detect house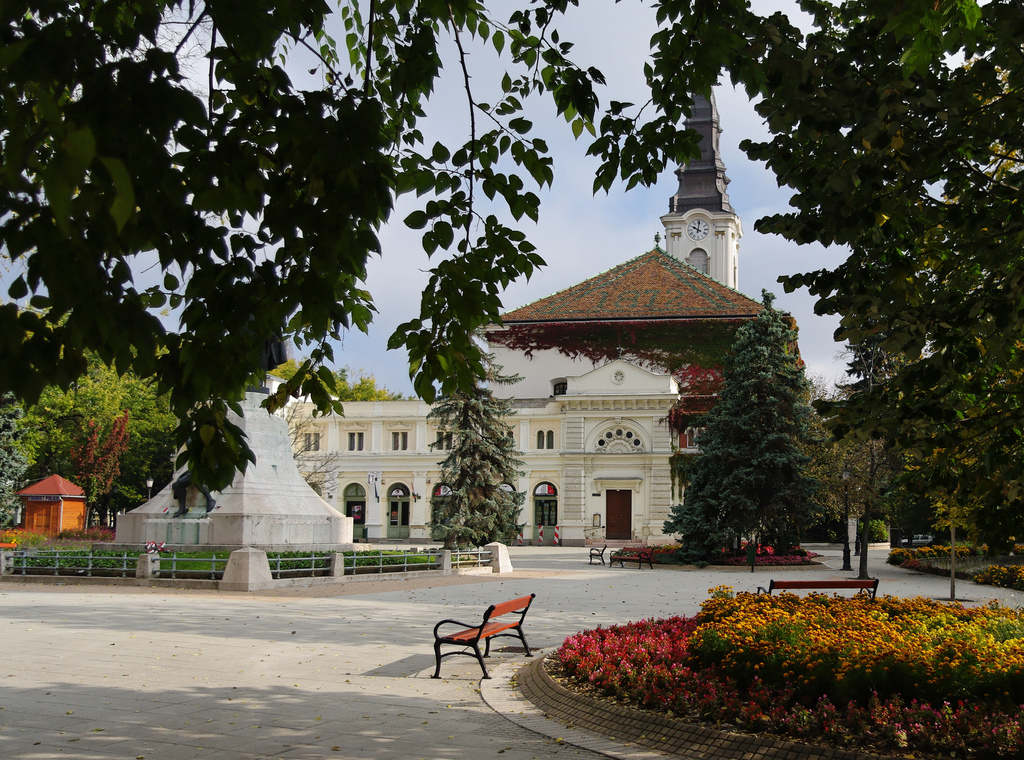
{"x1": 14, "y1": 474, "x2": 89, "y2": 543}
